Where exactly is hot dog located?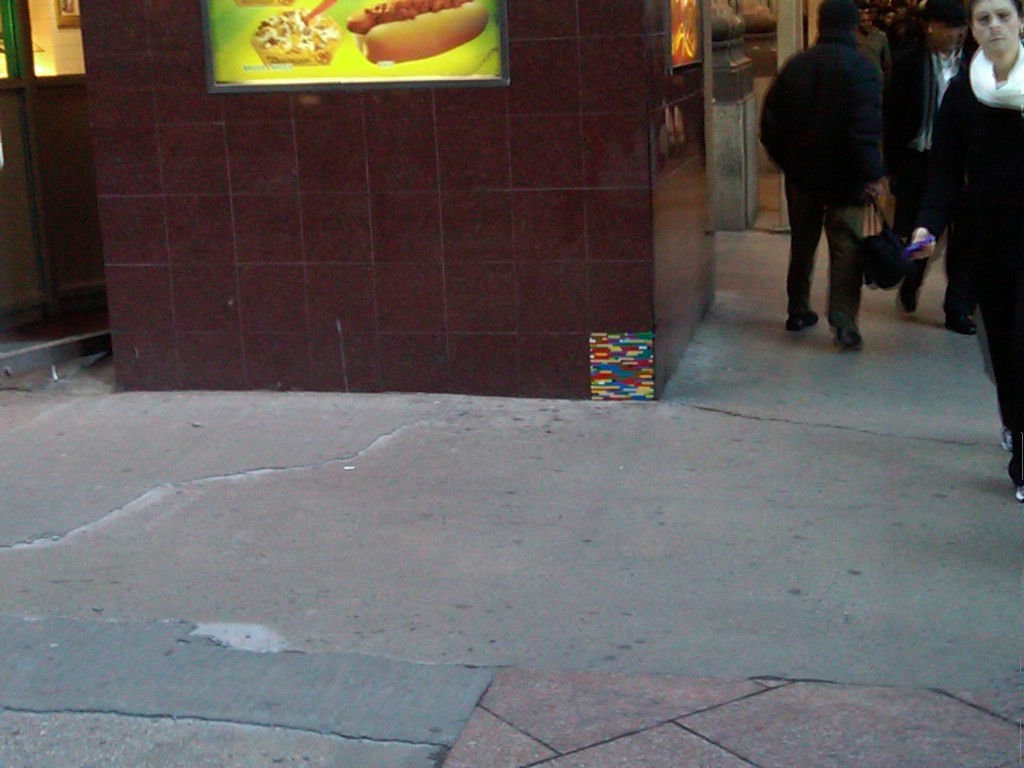
Its bounding box is (341,0,491,62).
